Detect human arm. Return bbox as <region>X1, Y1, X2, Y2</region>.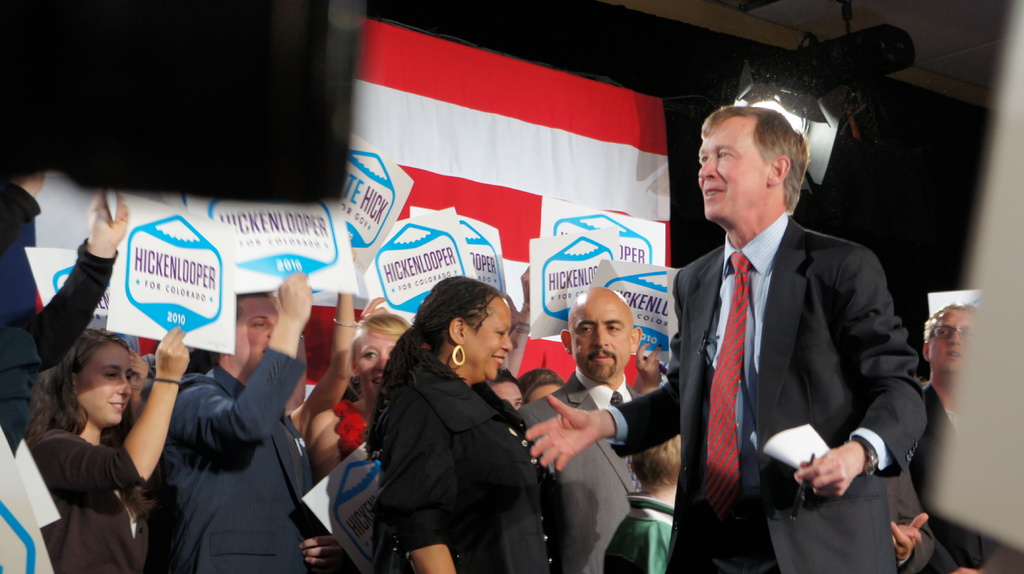
<region>524, 266, 685, 474</region>.
